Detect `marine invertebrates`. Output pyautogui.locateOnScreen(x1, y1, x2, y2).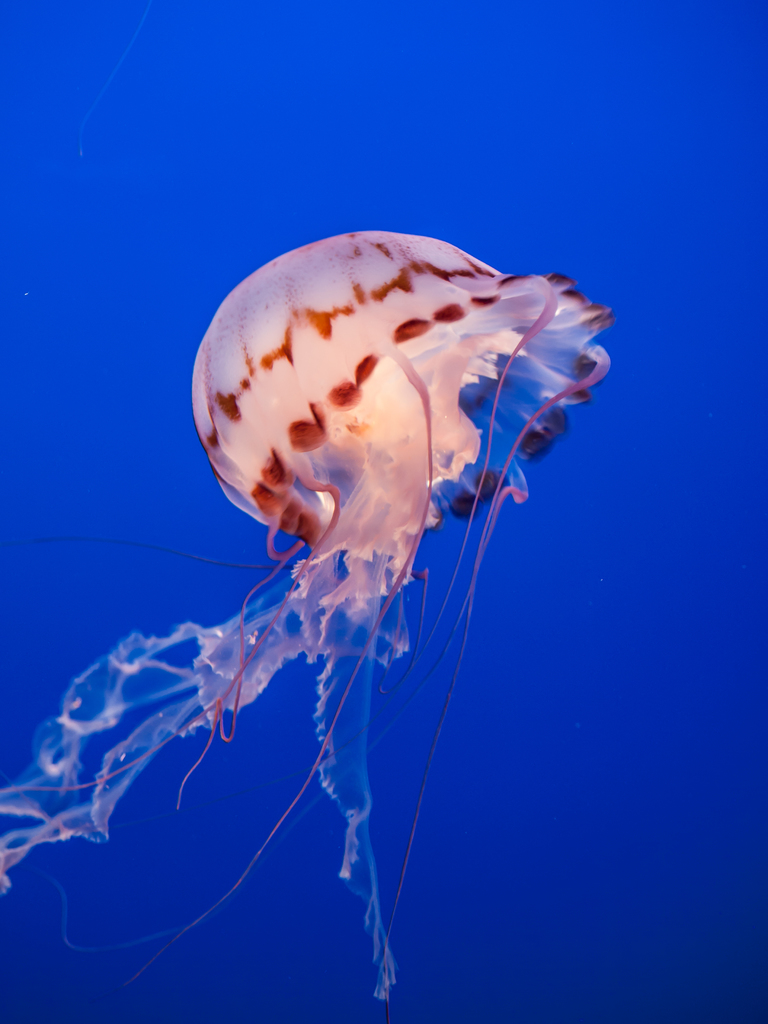
pyautogui.locateOnScreen(3, 229, 609, 1018).
